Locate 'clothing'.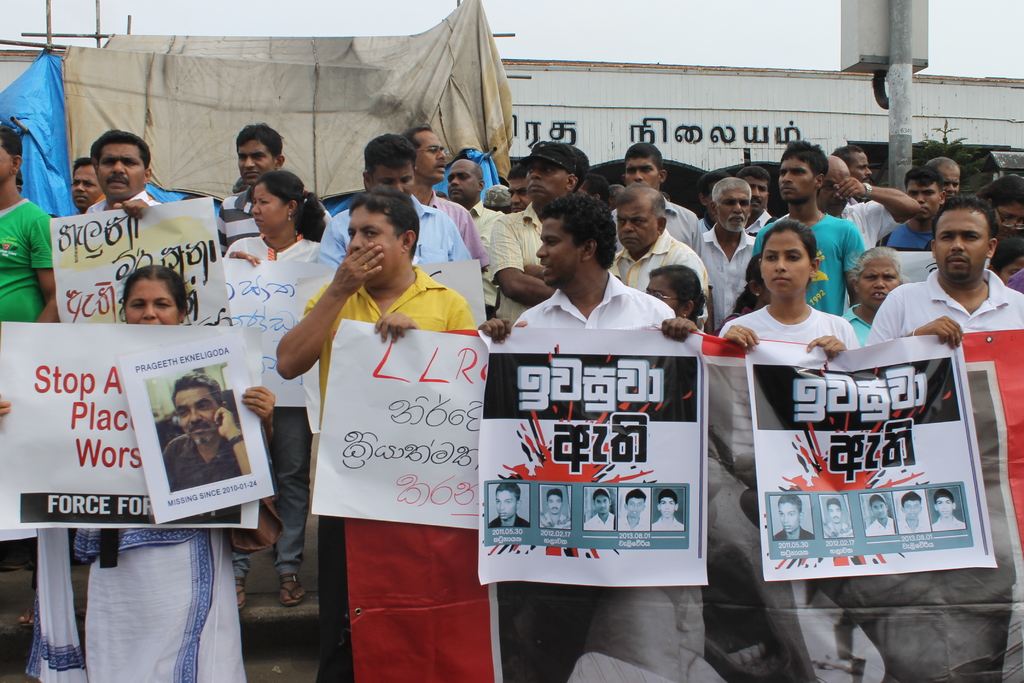
Bounding box: [274,226,488,642].
